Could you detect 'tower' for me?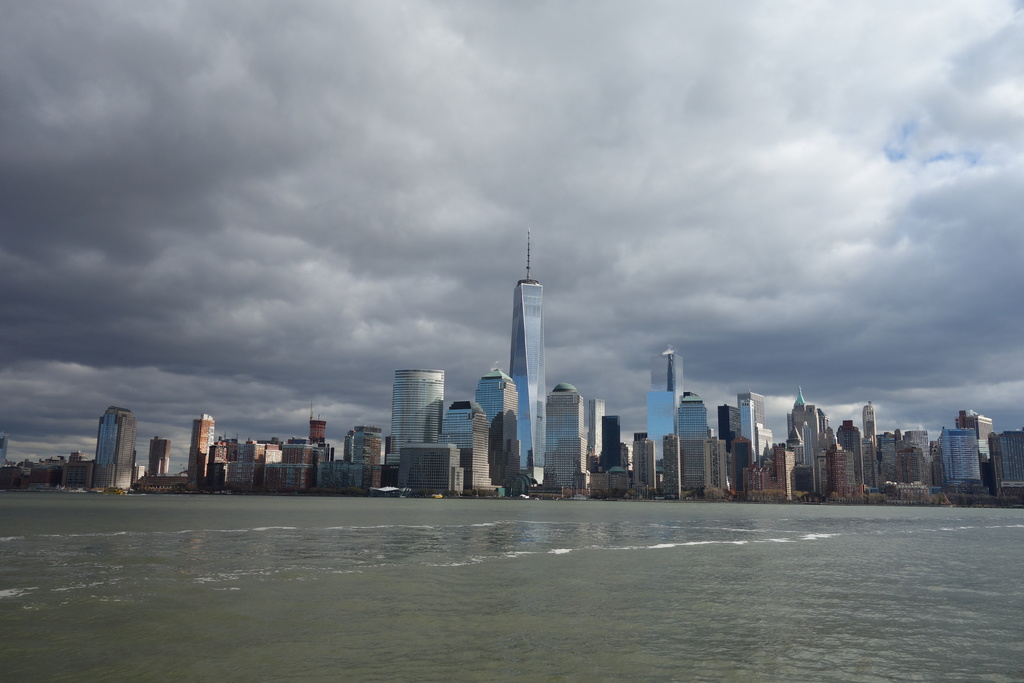
Detection result: {"left": 150, "top": 438, "right": 169, "bottom": 476}.
